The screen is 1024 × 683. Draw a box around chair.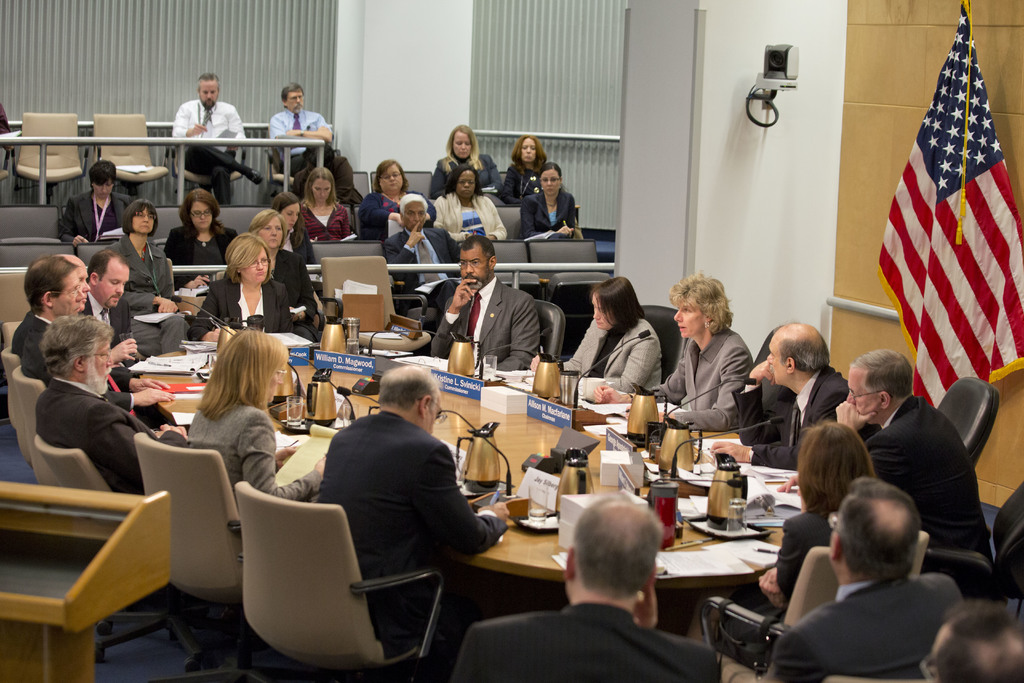
bbox(166, 132, 249, 208).
